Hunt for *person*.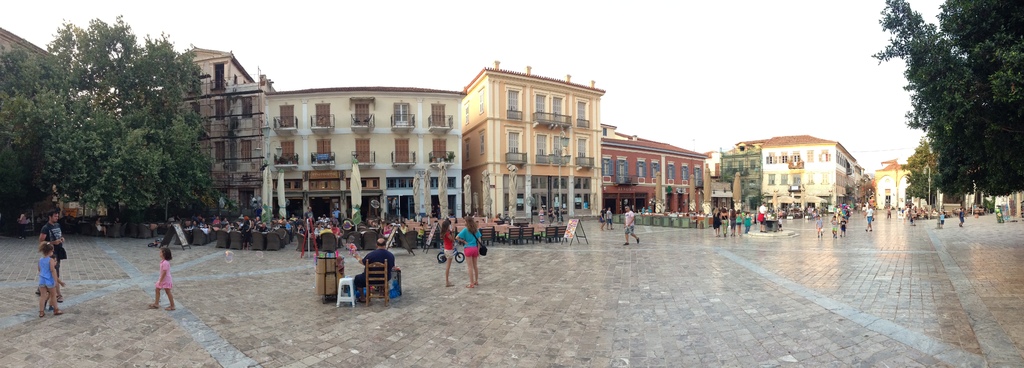
Hunted down at {"x1": 75, "y1": 215, "x2": 85, "y2": 226}.
